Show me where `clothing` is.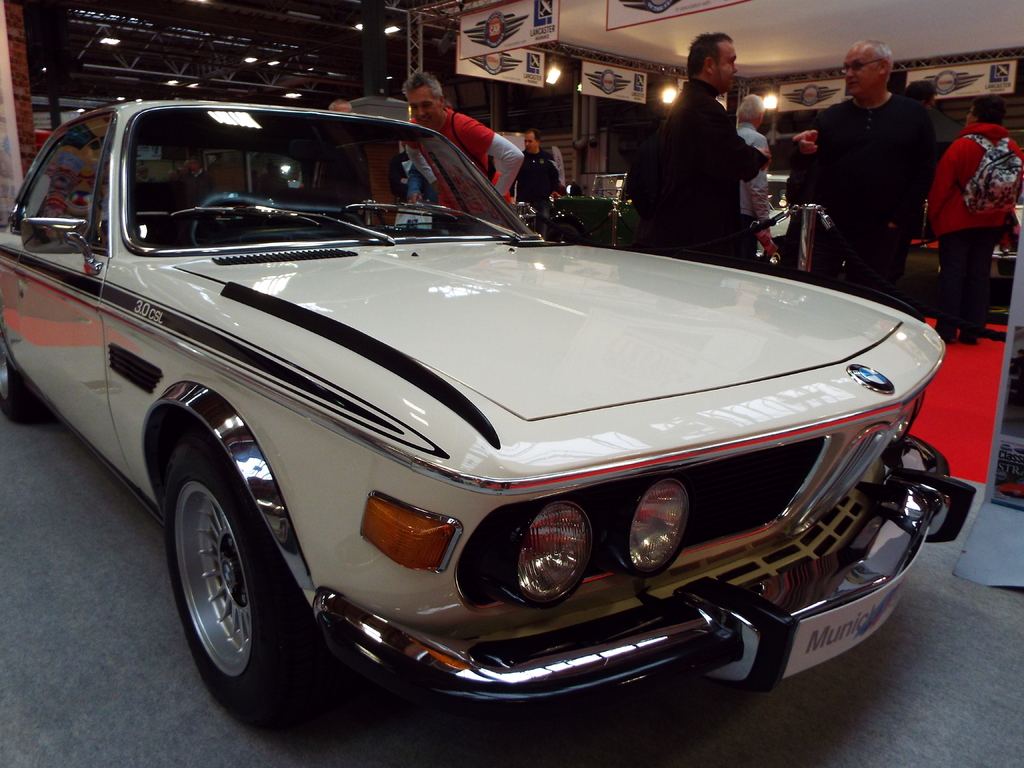
`clothing` is at locate(804, 102, 940, 294).
